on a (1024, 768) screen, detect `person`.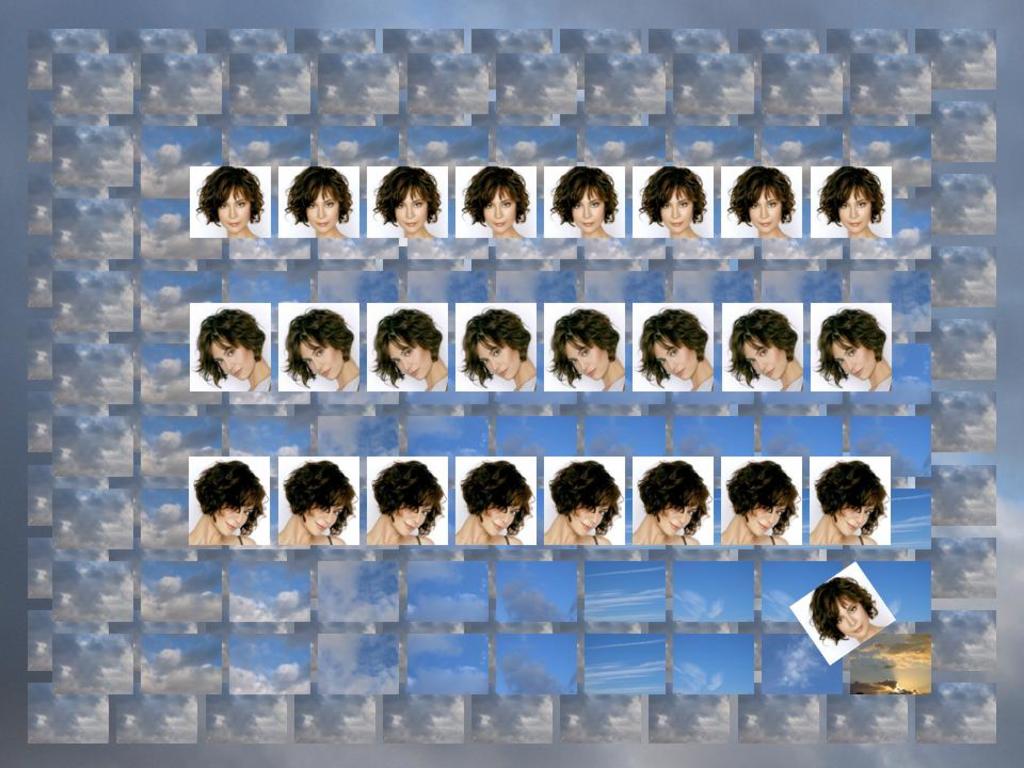
region(282, 457, 357, 549).
